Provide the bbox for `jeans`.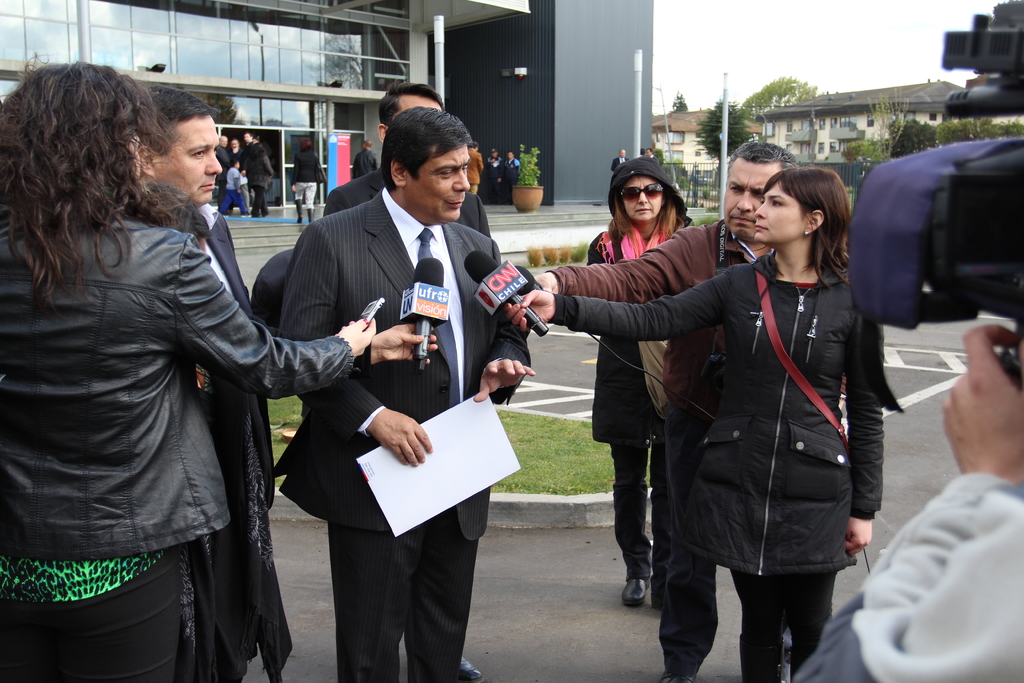
x1=614, y1=445, x2=656, y2=577.
